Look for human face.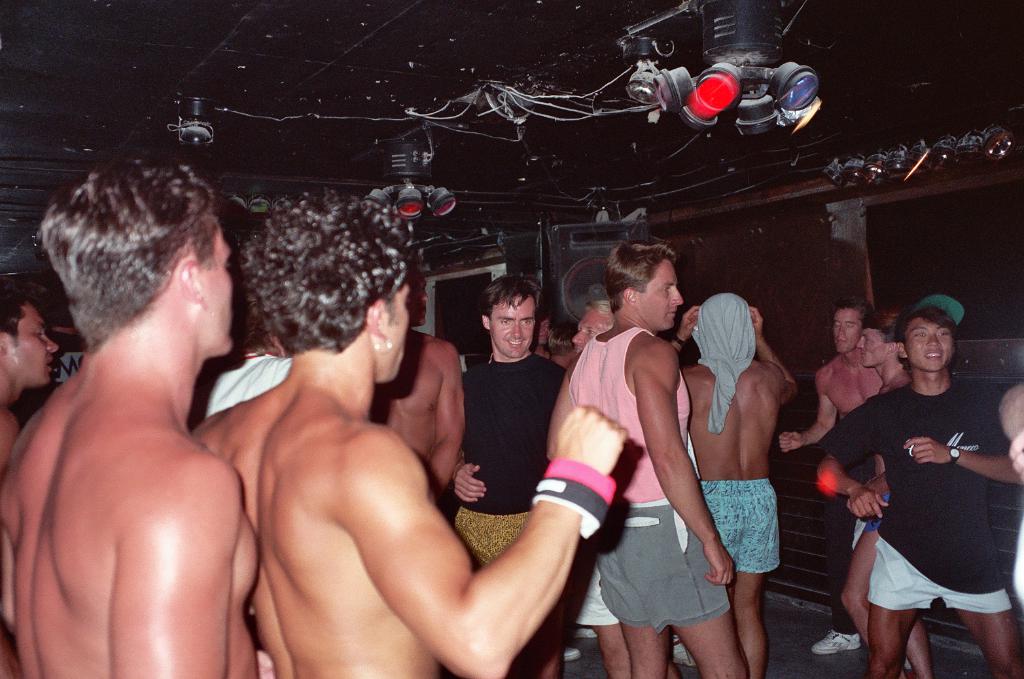
Found: {"x1": 572, "y1": 310, "x2": 606, "y2": 355}.
